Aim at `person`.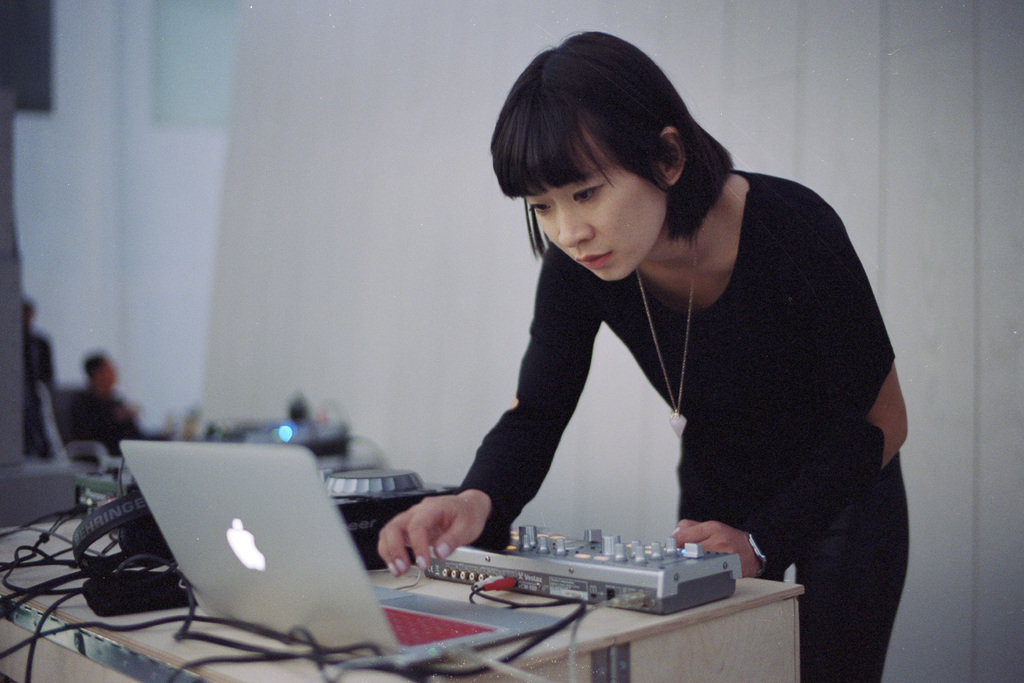
Aimed at 19,297,56,394.
